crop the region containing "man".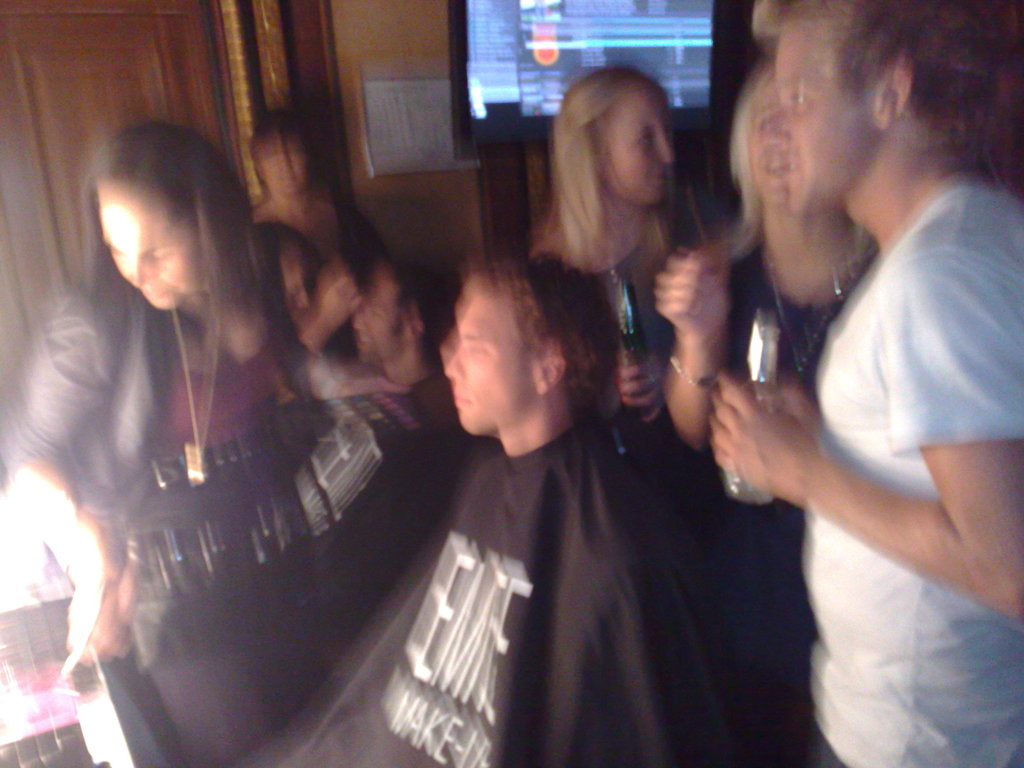
Crop region: [241, 264, 720, 767].
